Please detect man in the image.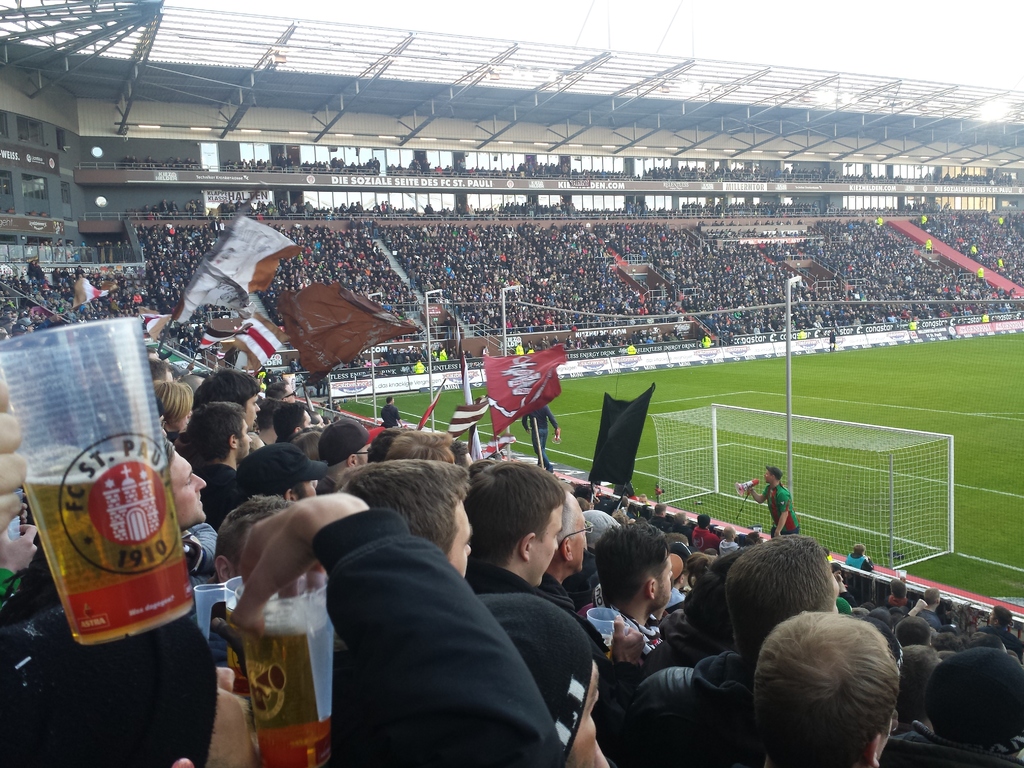
[left=690, top=513, right=717, bottom=554].
